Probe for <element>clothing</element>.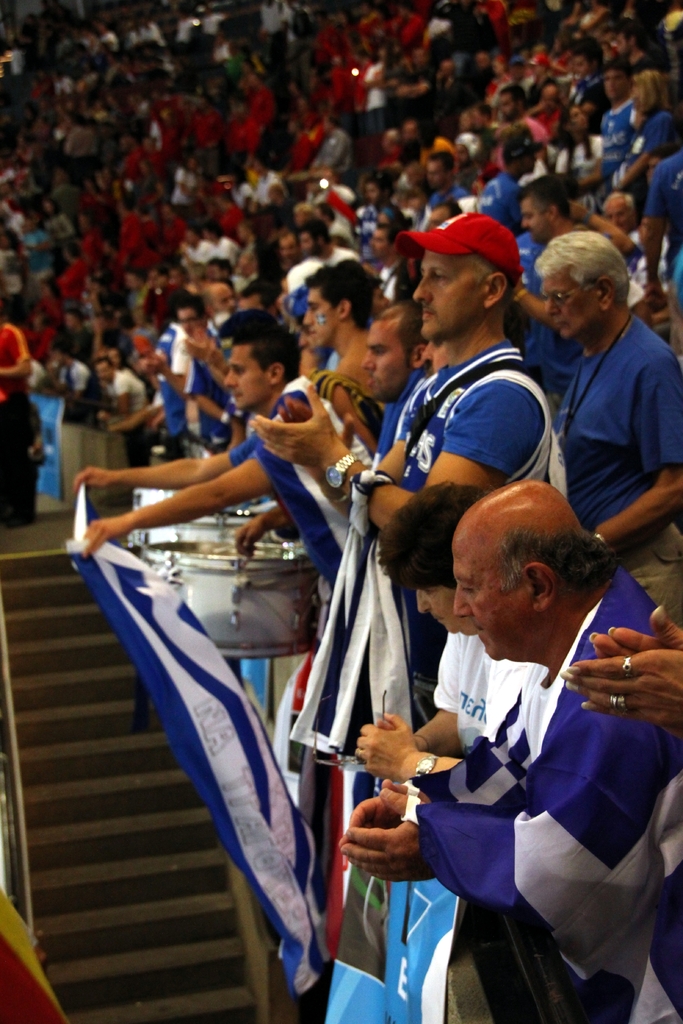
Probe result: [left=0, top=0, right=682, bottom=421].
